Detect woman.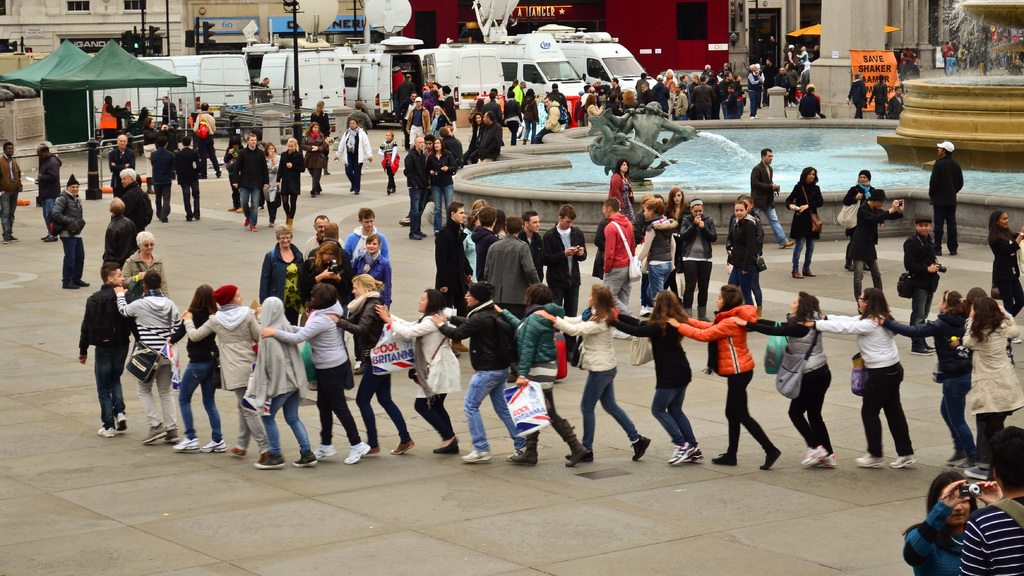
Detected at Rect(352, 232, 394, 362).
